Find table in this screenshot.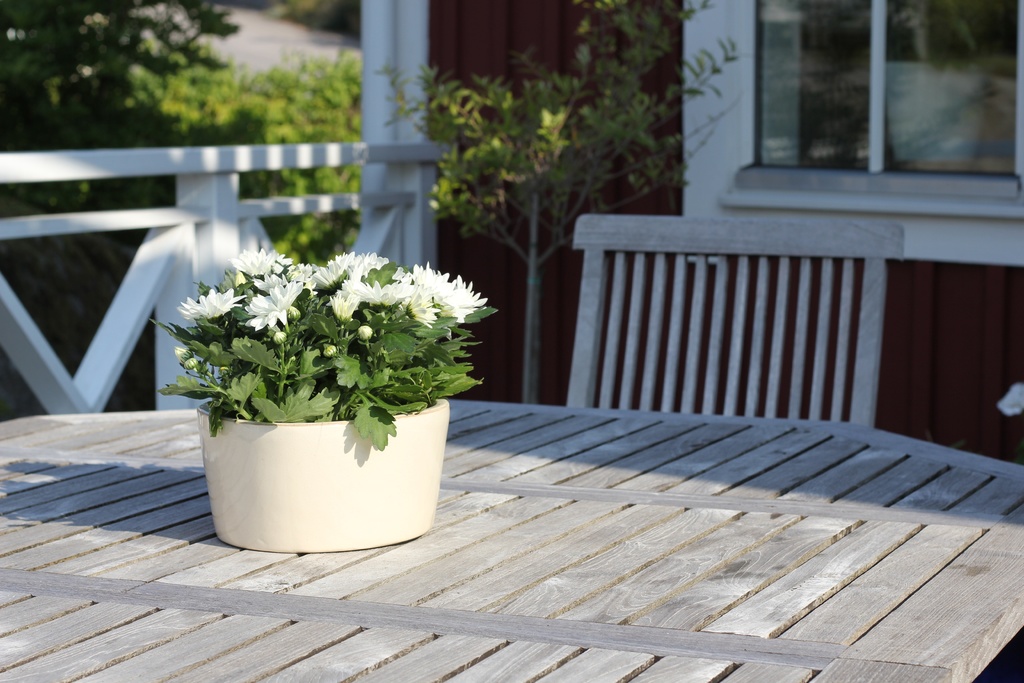
The bounding box for table is left=0, top=404, right=1023, bottom=682.
